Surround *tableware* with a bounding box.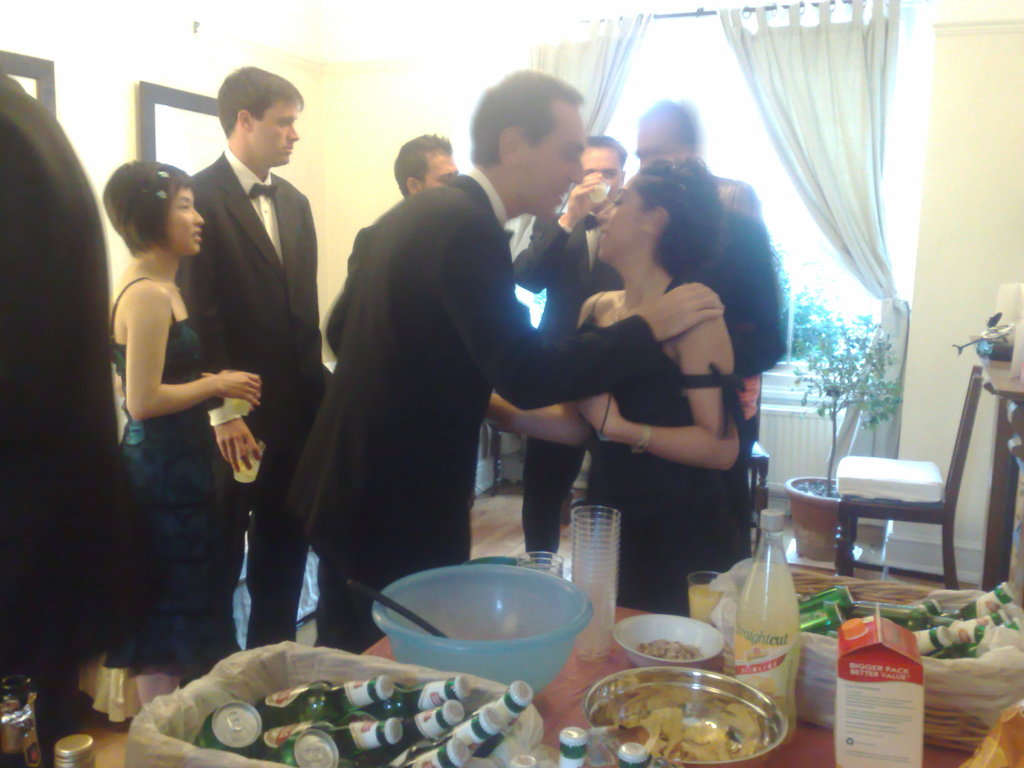
222, 369, 258, 417.
